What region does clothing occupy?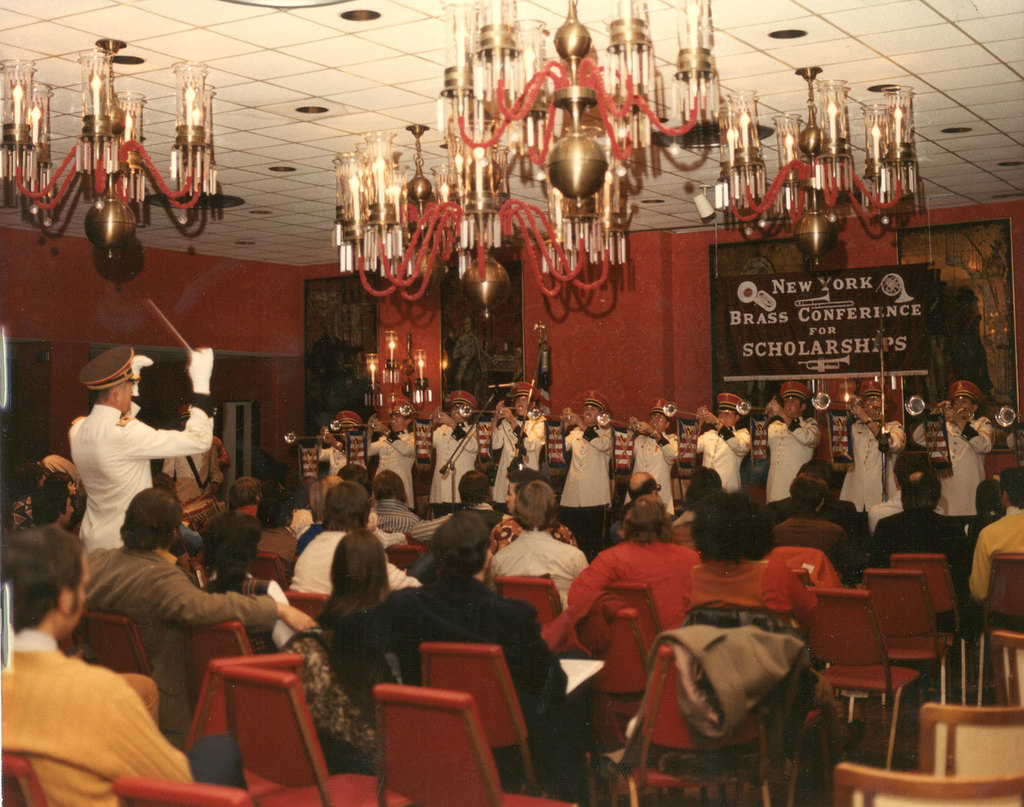
x1=449 y1=505 x2=503 y2=564.
